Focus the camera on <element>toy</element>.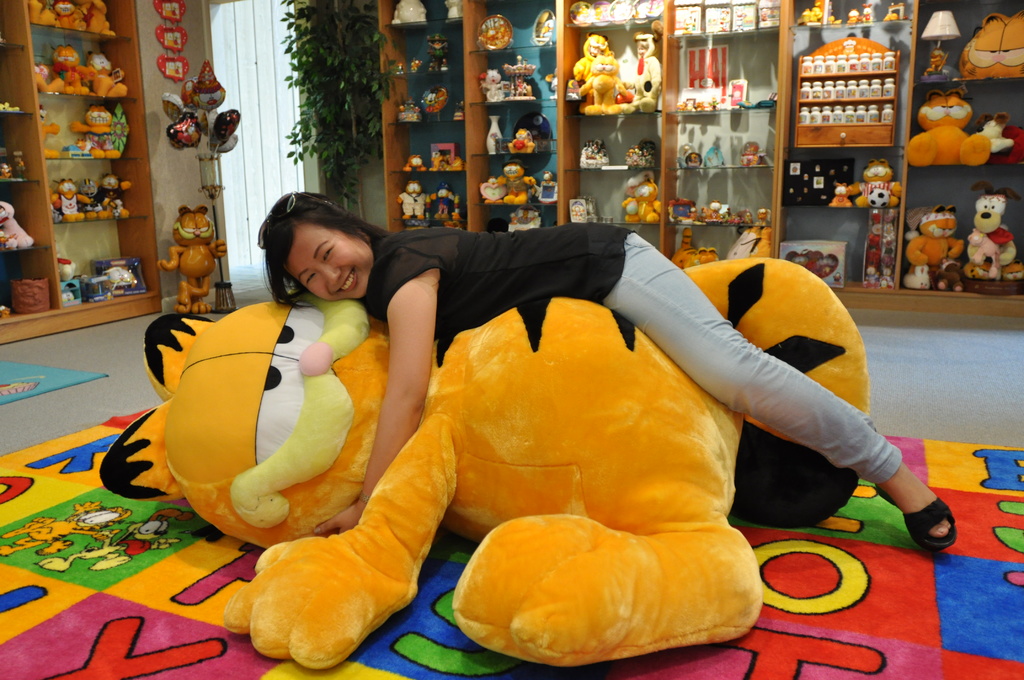
Focus region: [0, 149, 26, 182].
